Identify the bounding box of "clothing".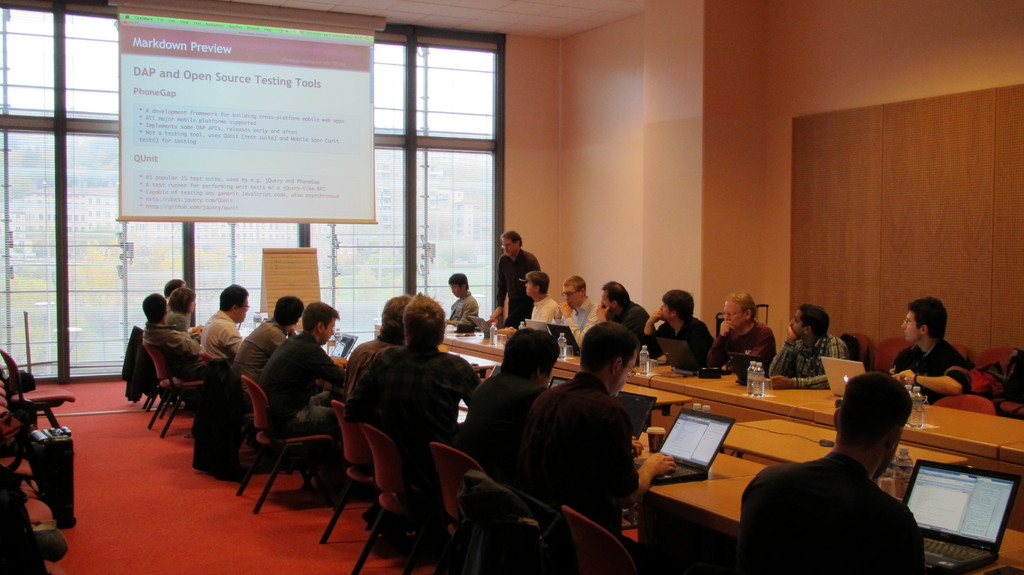
crop(138, 324, 207, 387).
